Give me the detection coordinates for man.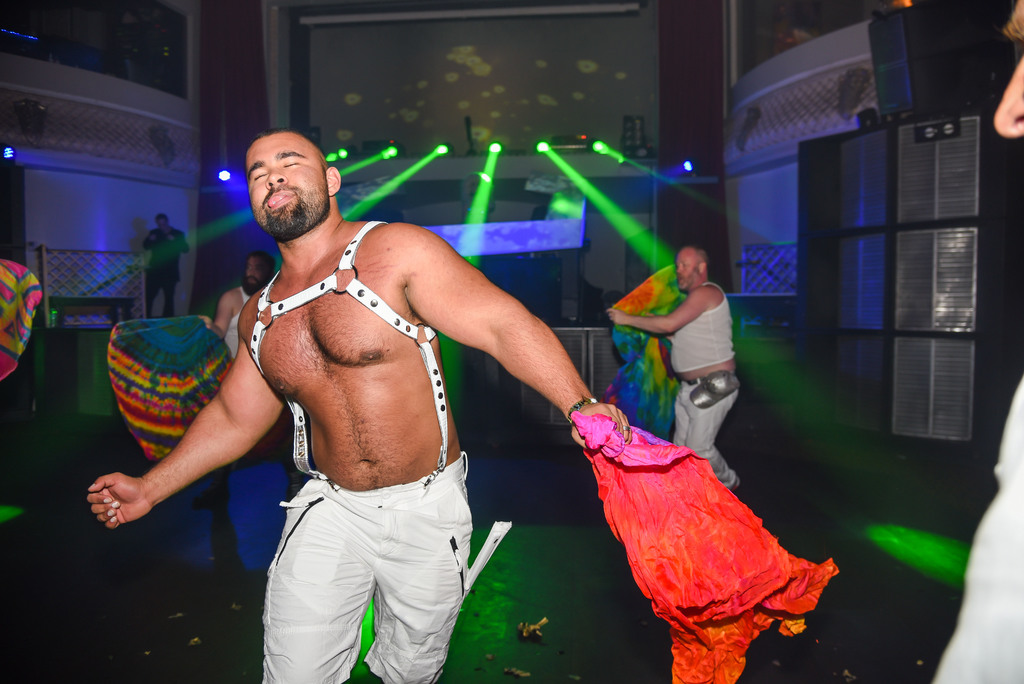
141,106,604,669.
